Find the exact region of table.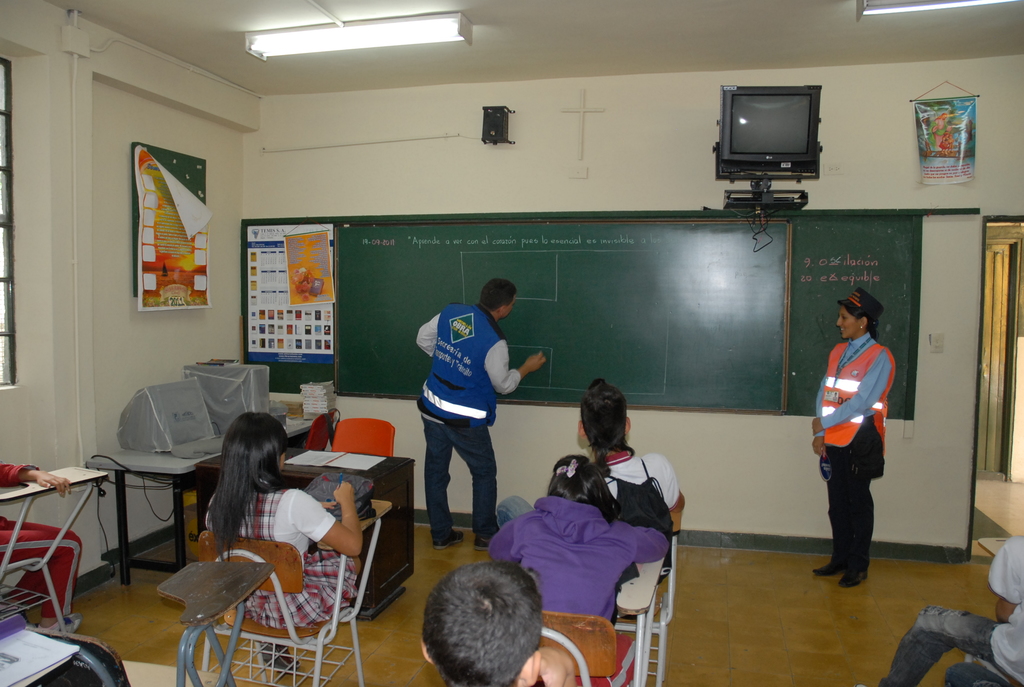
Exact region: left=195, top=443, right=419, bottom=626.
